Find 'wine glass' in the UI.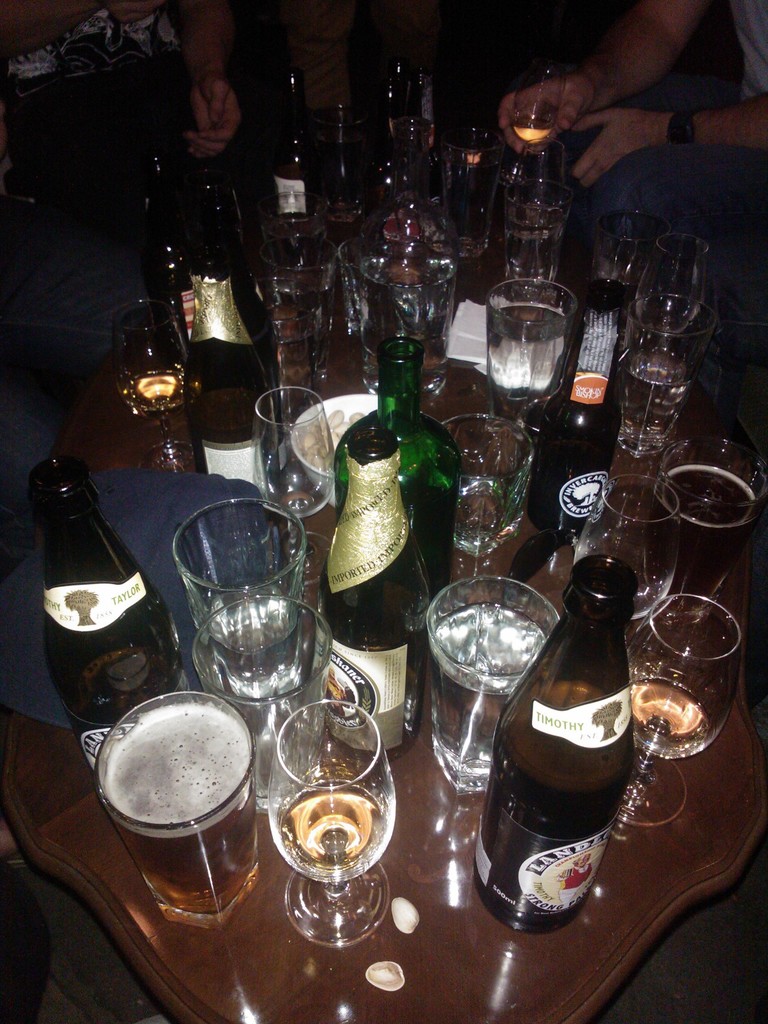
UI element at (x1=269, y1=700, x2=399, y2=945).
